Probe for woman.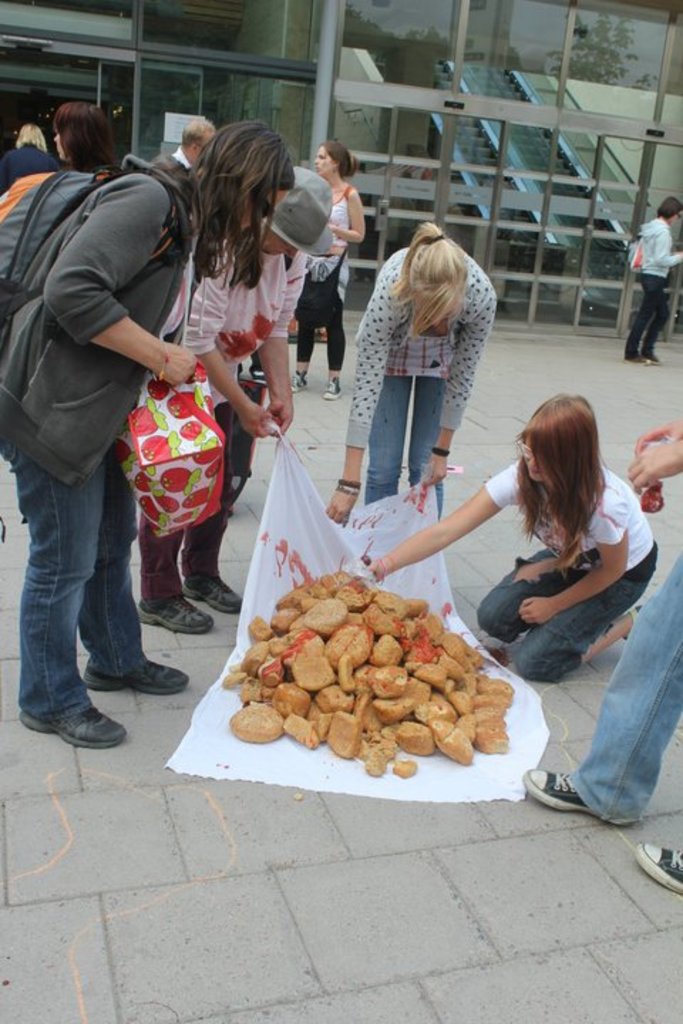
Probe result: <bbox>287, 145, 371, 407</bbox>.
